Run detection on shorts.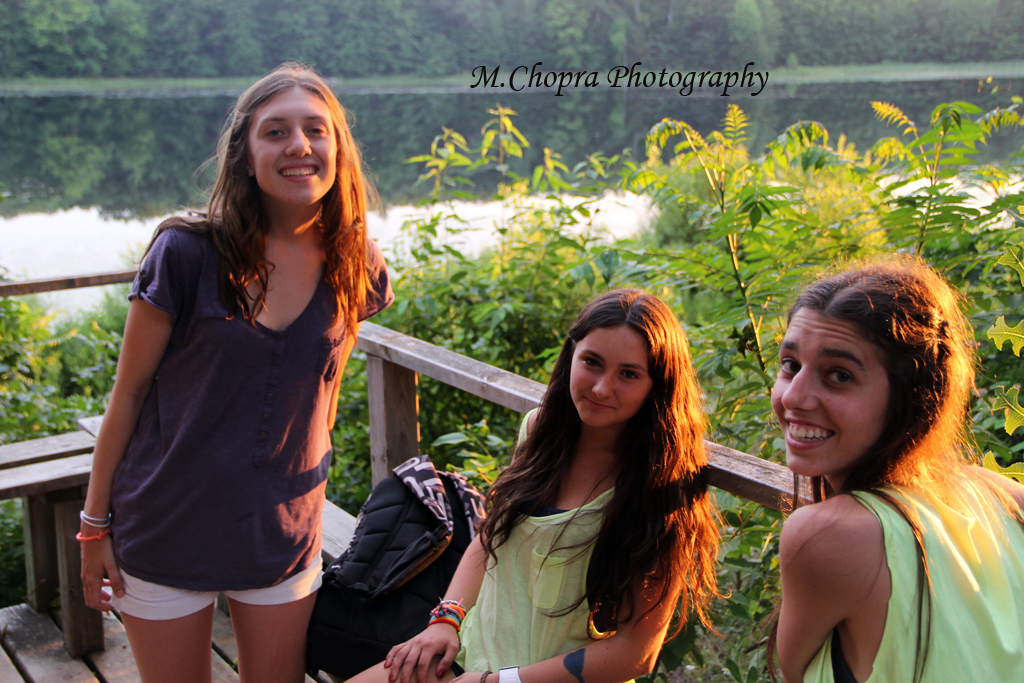
Result: <region>452, 663, 470, 675</region>.
